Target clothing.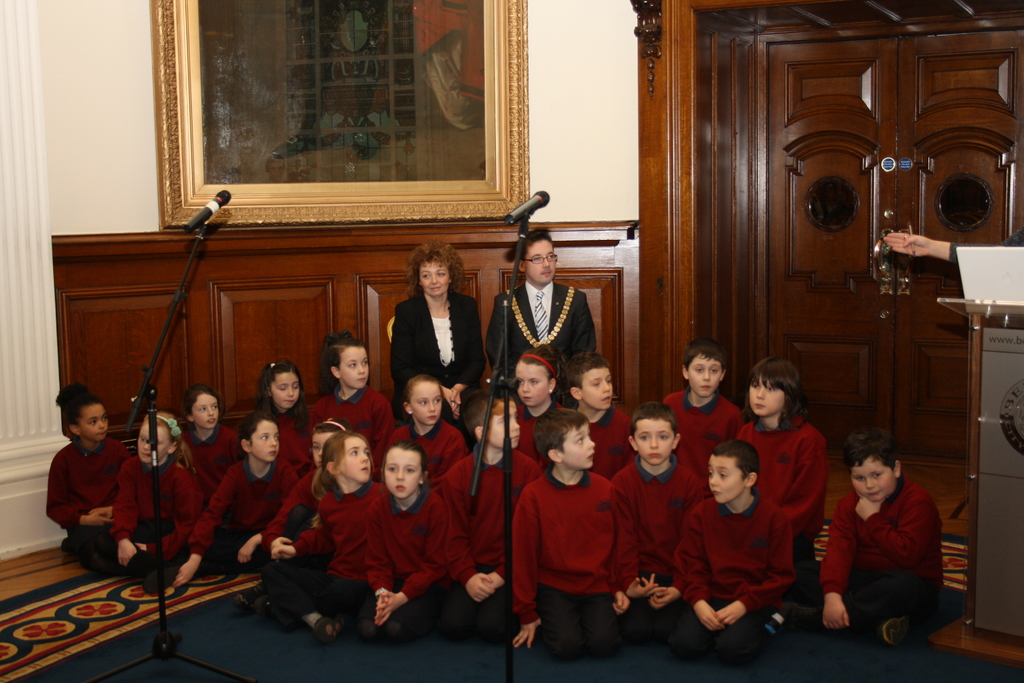
Target region: 177:420:239:486.
